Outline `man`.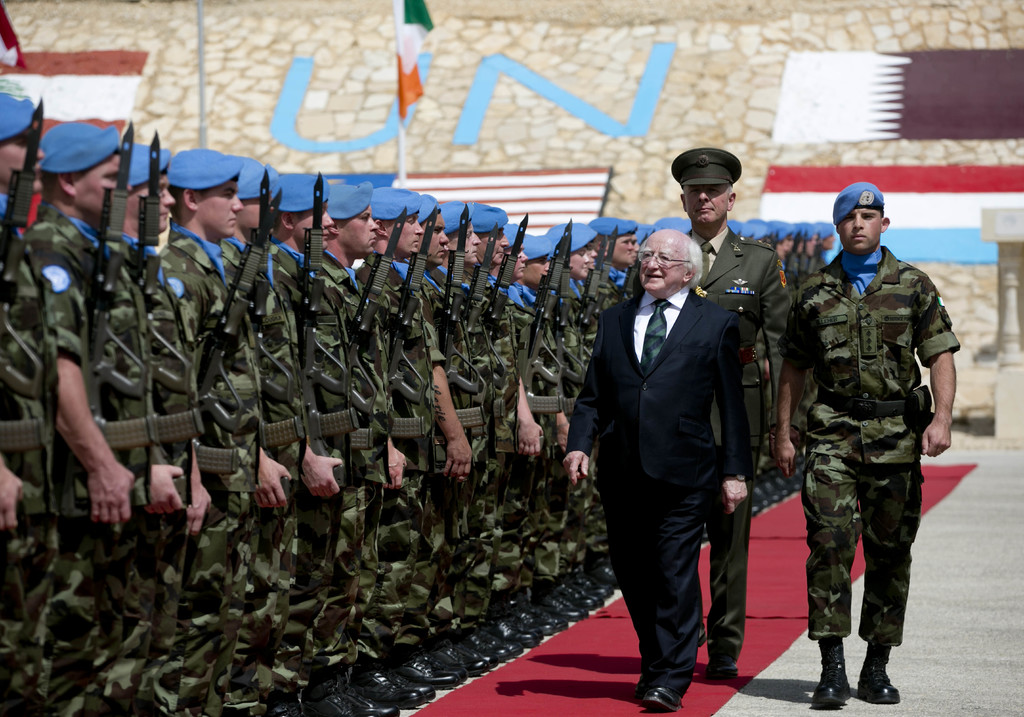
Outline: (x1=737, y1=211, x2=768, y2=236).
